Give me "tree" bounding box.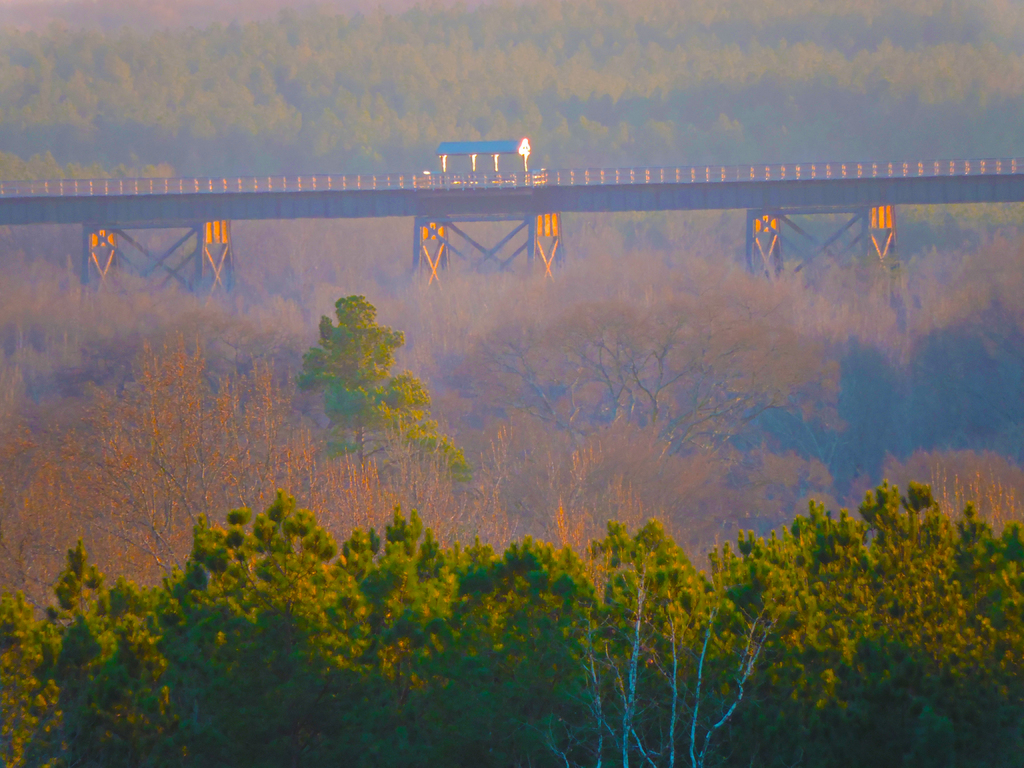
<bbox>292, 296, 472, 490</bbox>.
